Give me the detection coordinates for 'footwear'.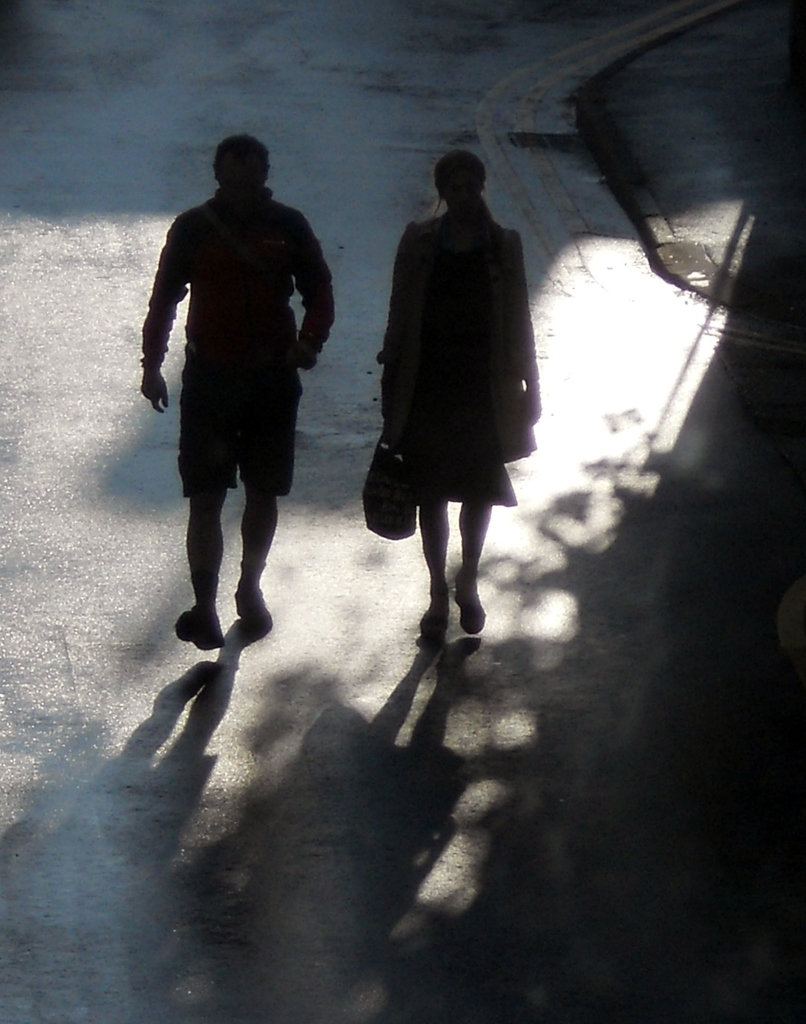
select_region(415, 609, 455, 643).
